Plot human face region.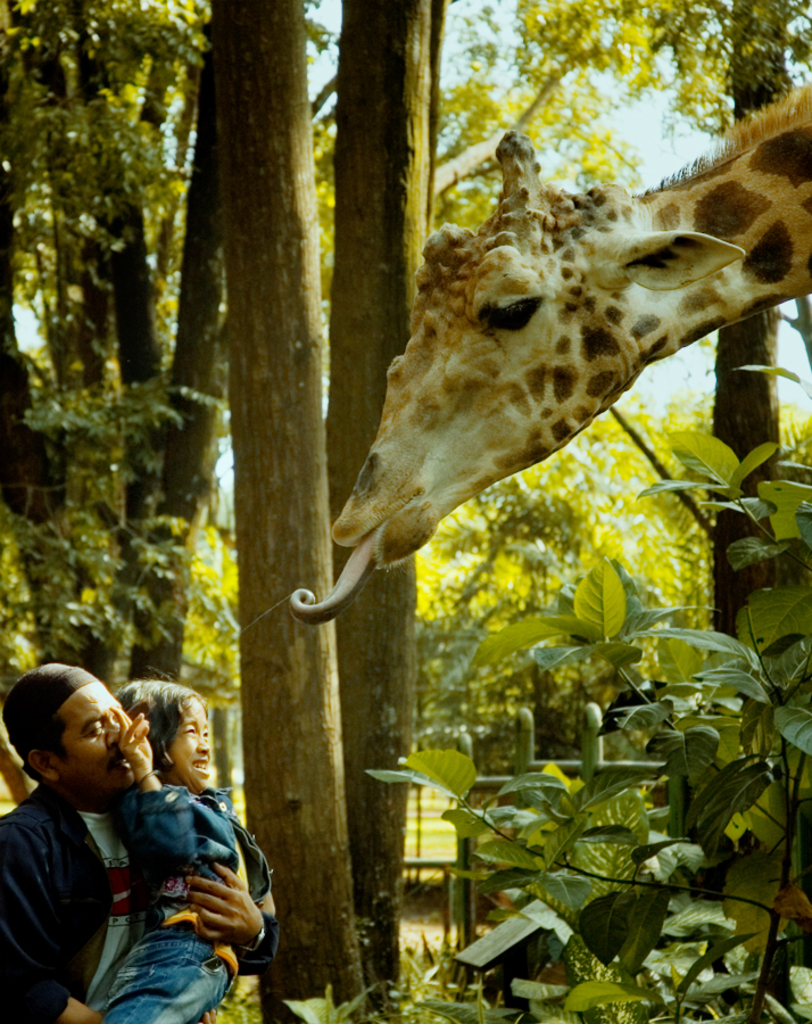
Plotted at <bbox>176, 695, 210, 782</bbox>.
